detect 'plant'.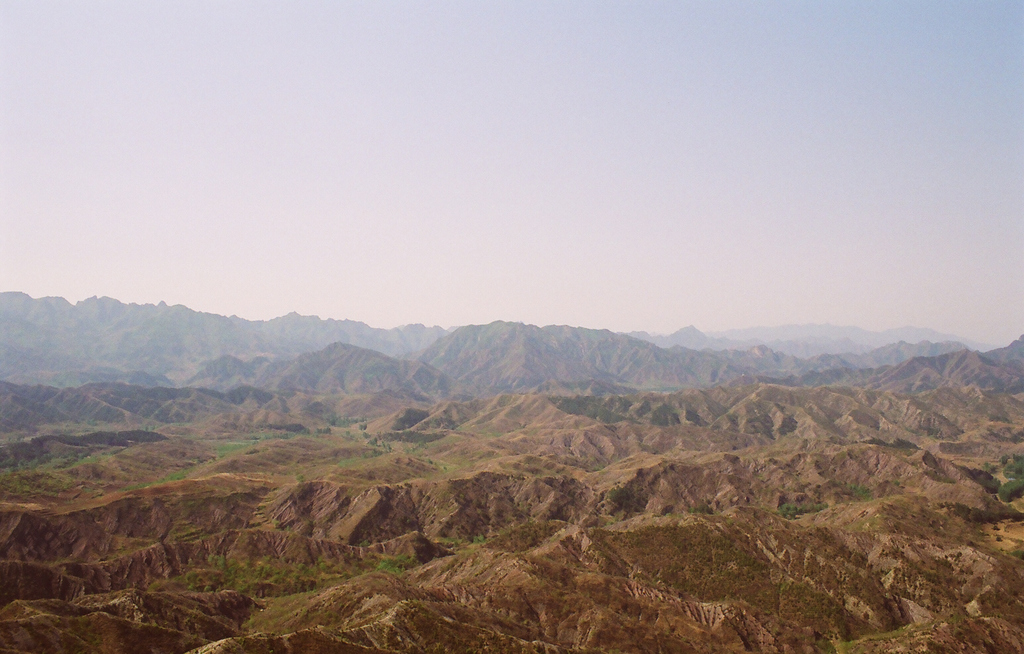
Detected at 170:542:340:608.
